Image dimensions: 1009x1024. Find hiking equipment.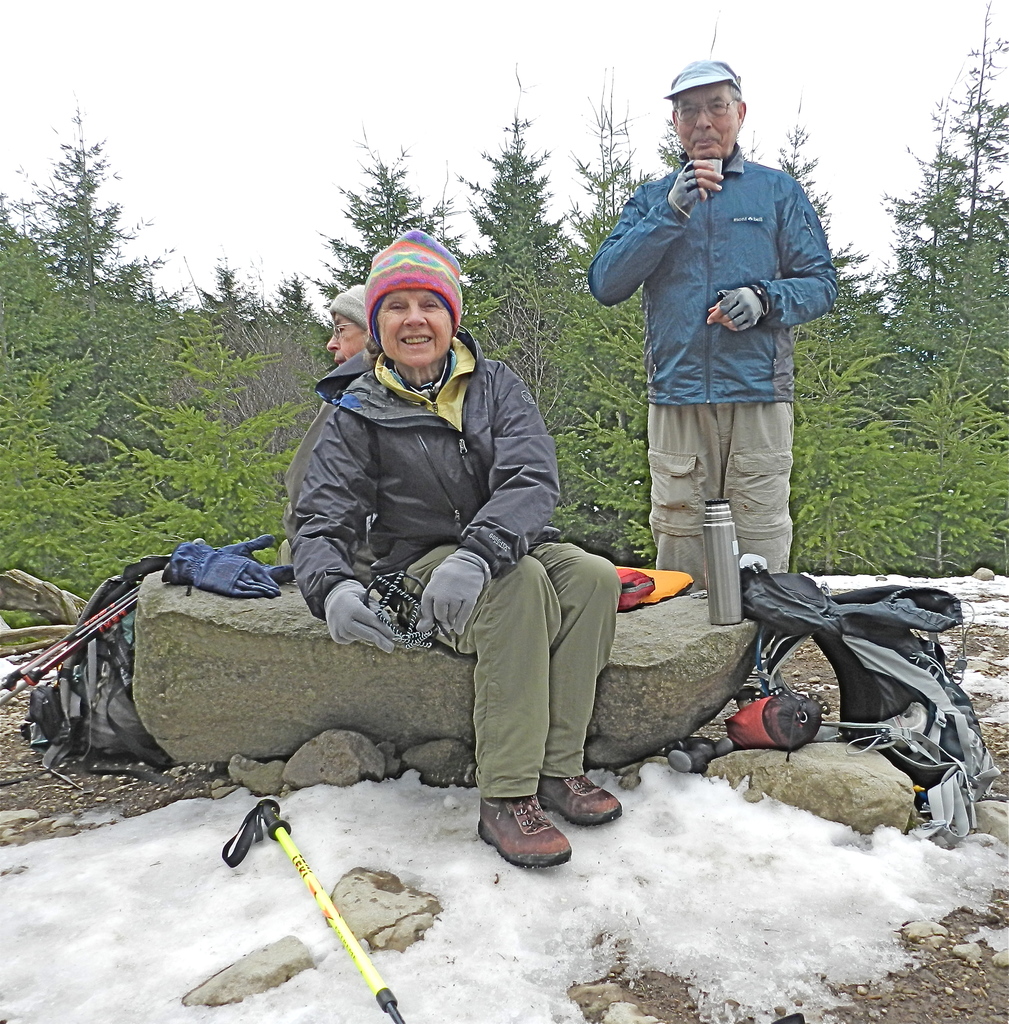
l=717, t=549, r=992, b=896.
